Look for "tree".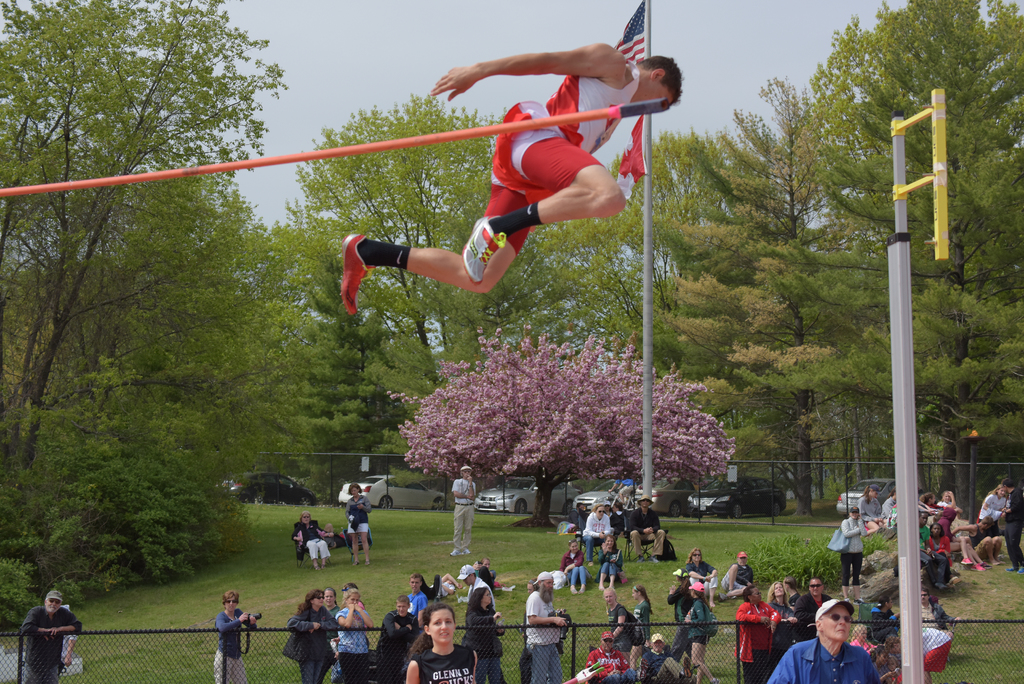
Found: [left=383, top=322, right=746, bottom=528].
